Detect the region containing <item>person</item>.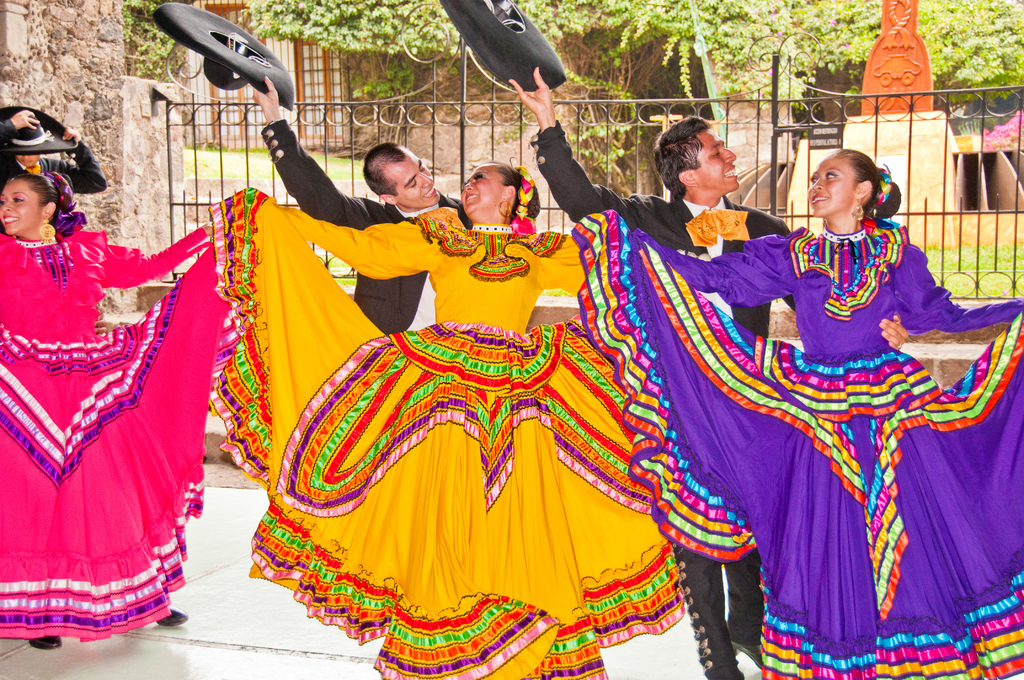
[502, 61, 913, 679].
